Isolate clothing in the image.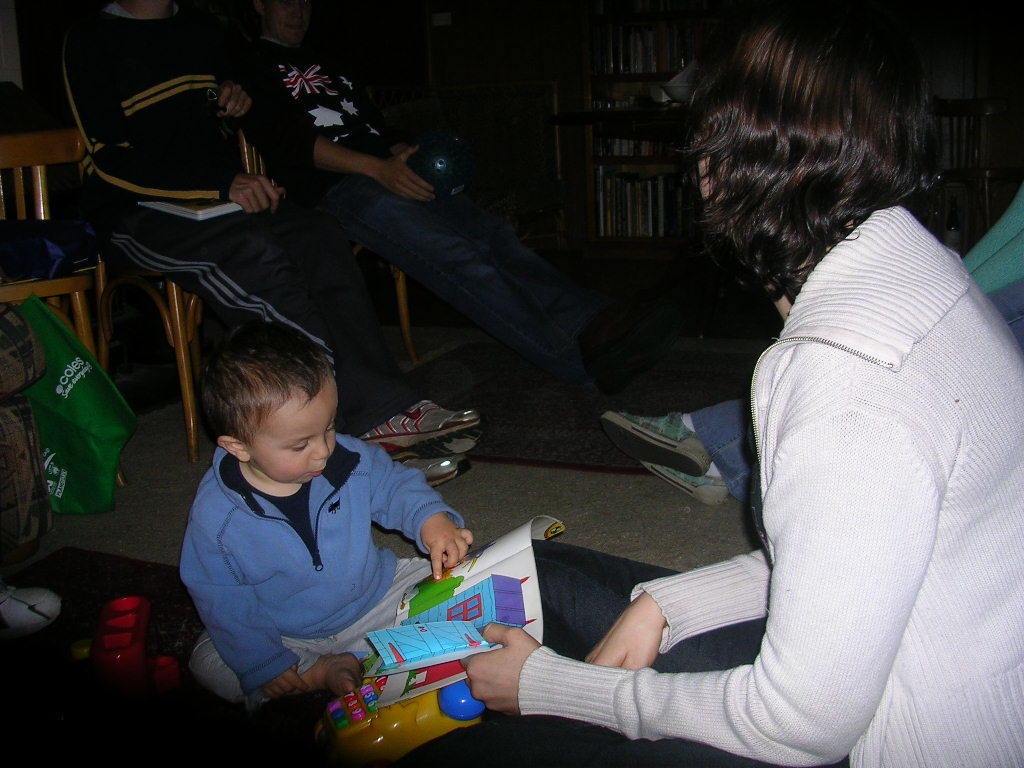
Isolated region: Rect(55, 11, 444, 445).
